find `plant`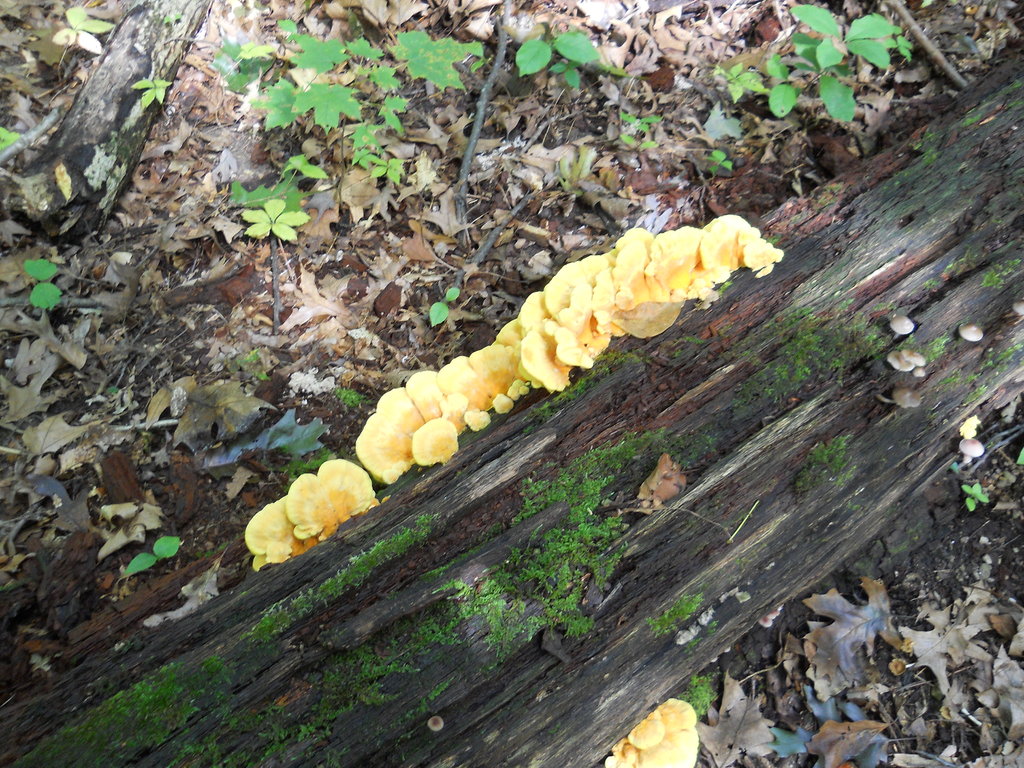
crop(129, 77, 173, 111)
